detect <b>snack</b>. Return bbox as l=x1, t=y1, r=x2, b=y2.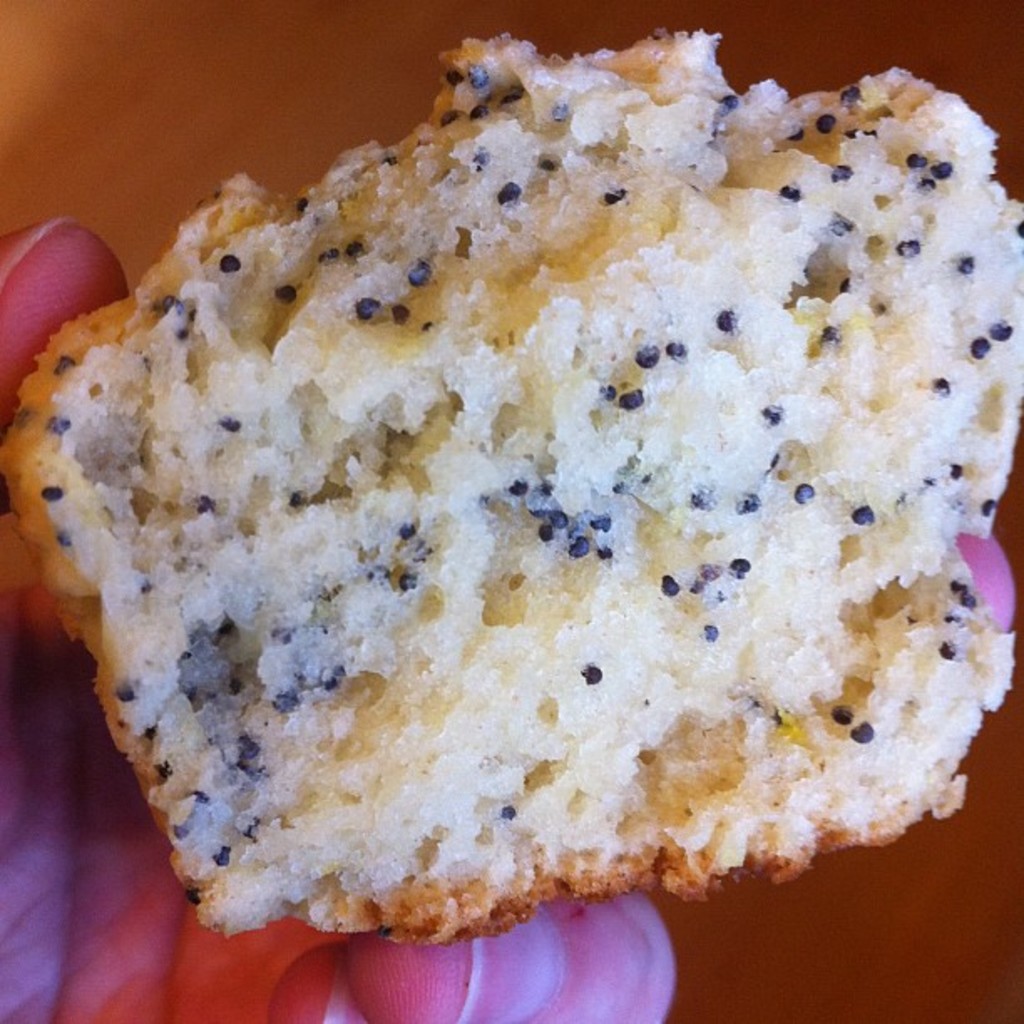
l=0, t=42, r=1021, b=975.
